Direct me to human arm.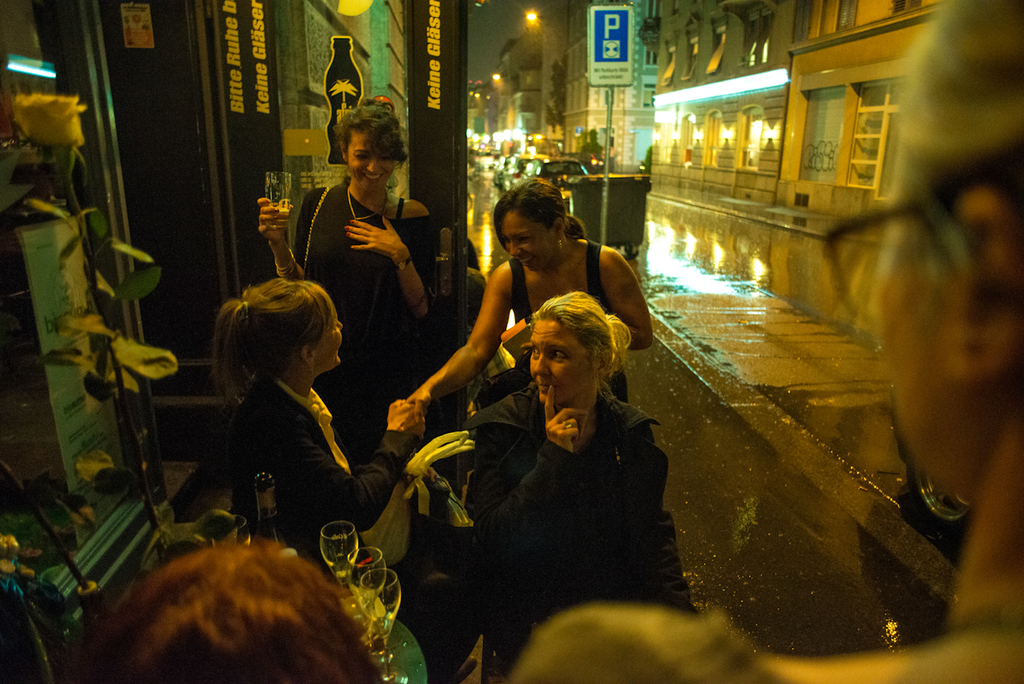
Direction: 630,423,705,622.
